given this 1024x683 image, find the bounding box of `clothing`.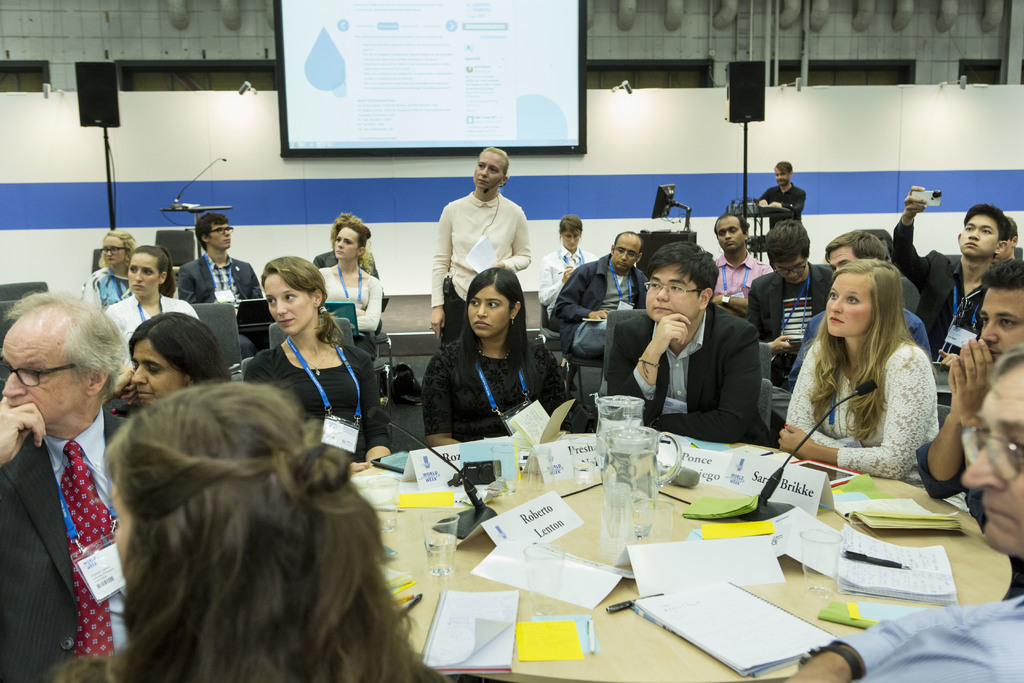
l=790, t=336, r=936, b=490.
